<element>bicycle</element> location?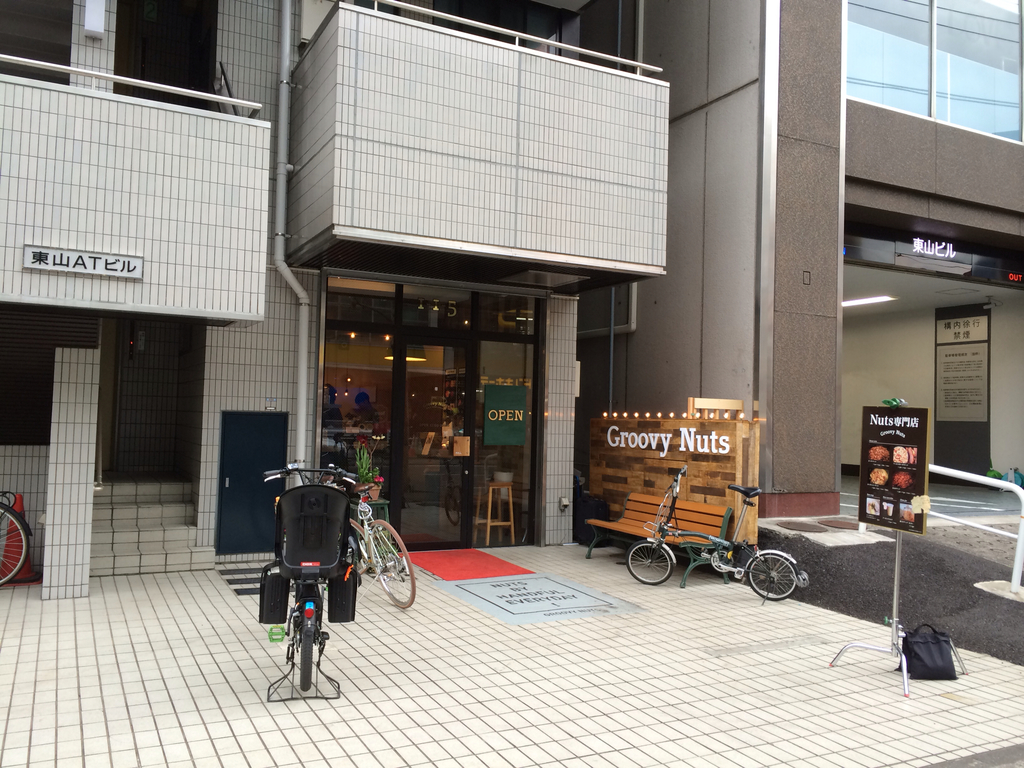
box=[299, 462, 418, 609]
